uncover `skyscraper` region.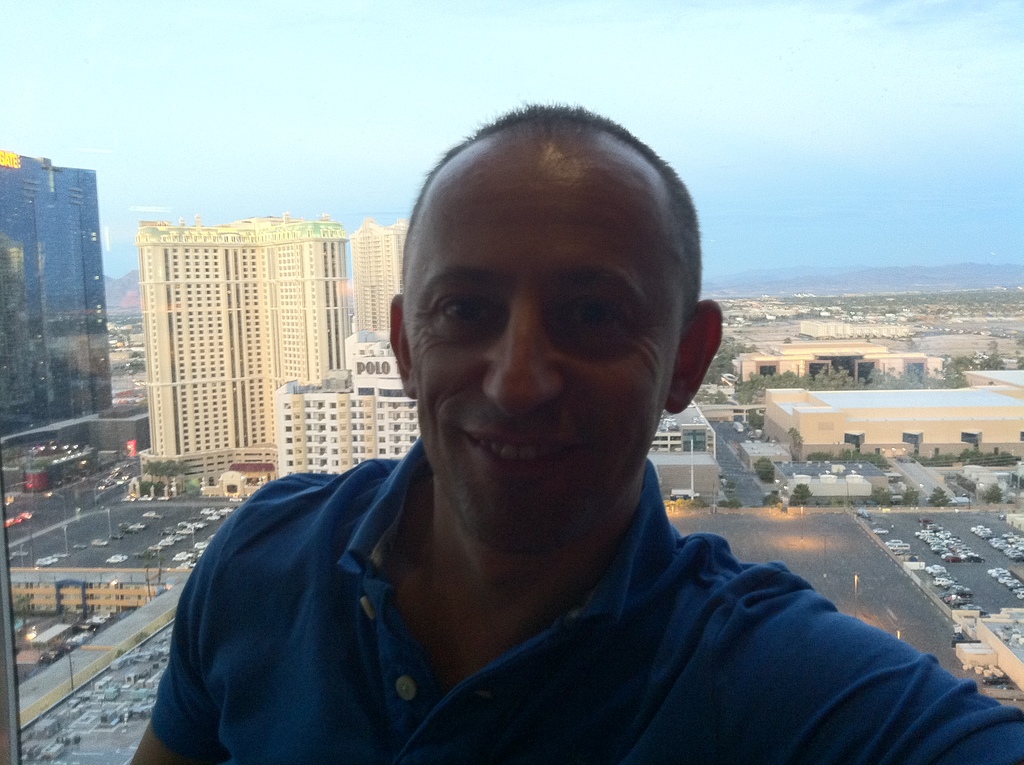
Uncovered: (left=0, top=147, right=111, bottom=437).
